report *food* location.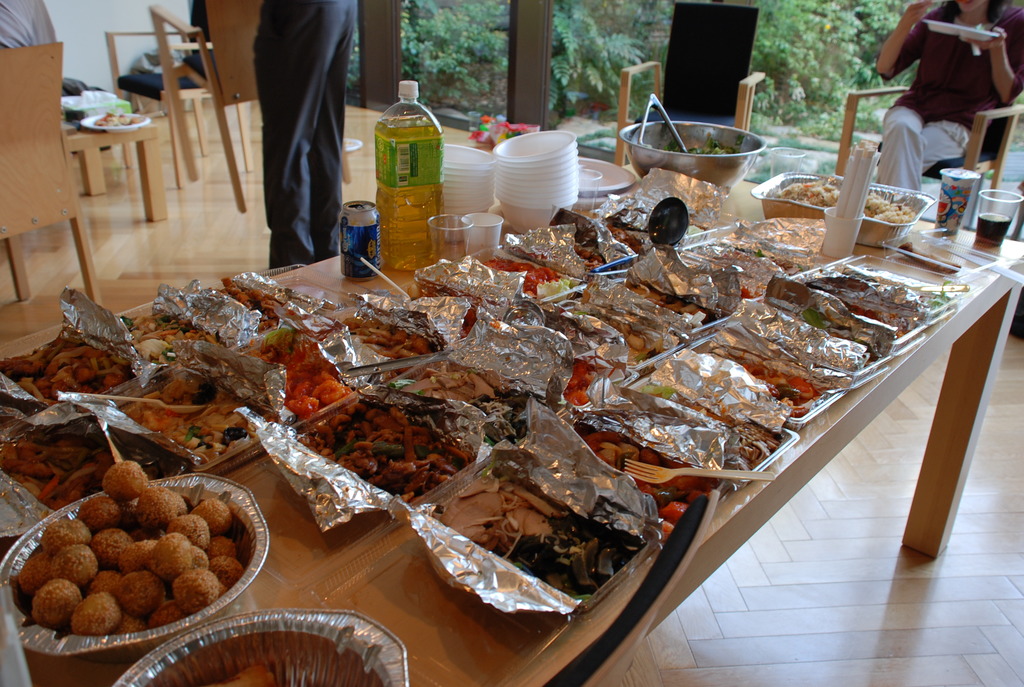
Report: 225 663 278 686.
